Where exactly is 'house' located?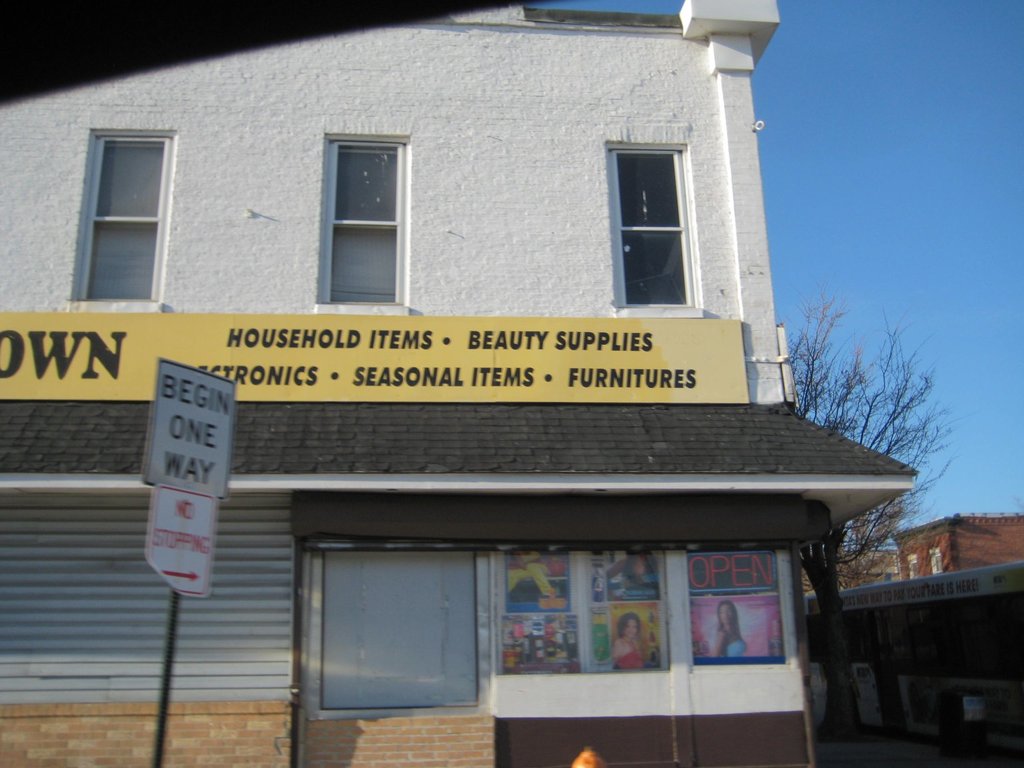
Its bounding box is 894, 506, 1023, 580.
